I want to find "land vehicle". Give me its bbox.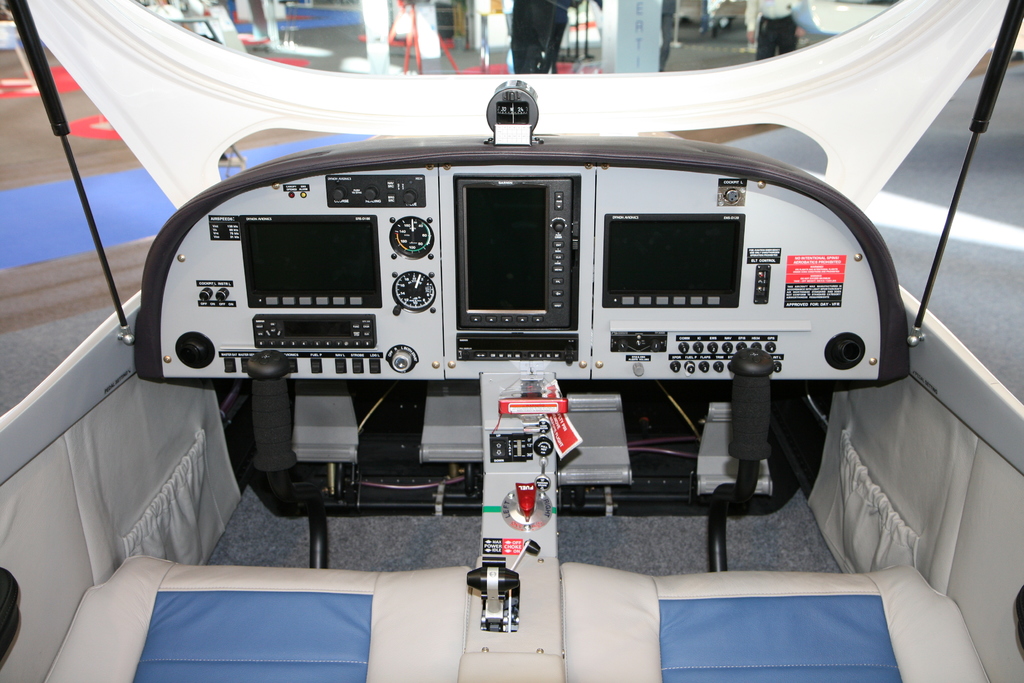
{"x1": 0, "y1": 0, "x2": 1023, "y2": 682}.
